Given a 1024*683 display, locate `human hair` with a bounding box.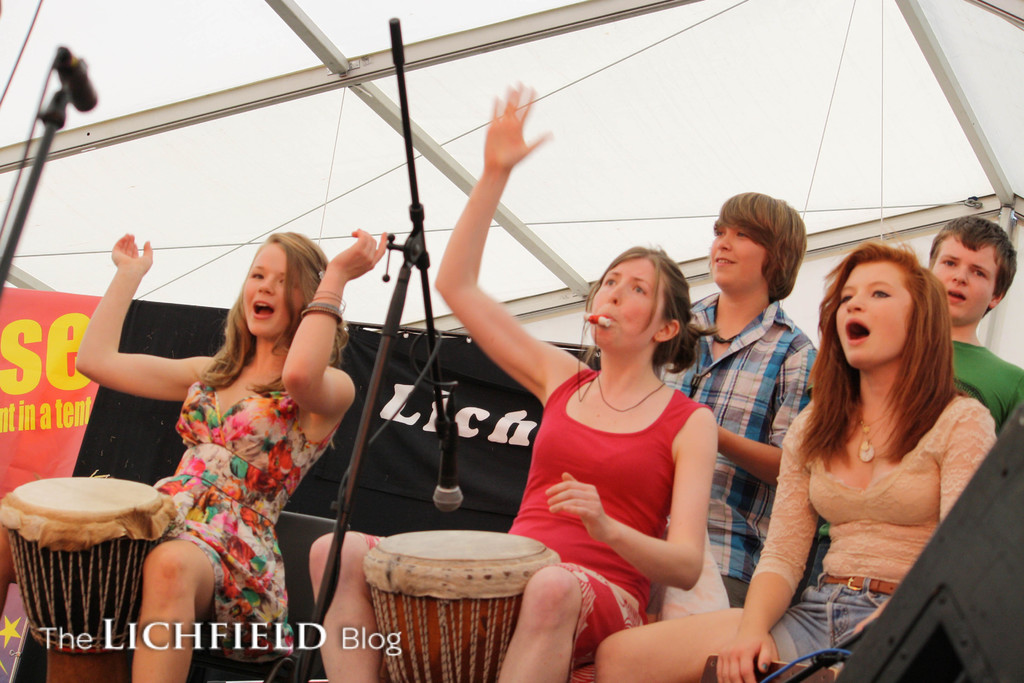
Located: (193, 223, 348, 392).
